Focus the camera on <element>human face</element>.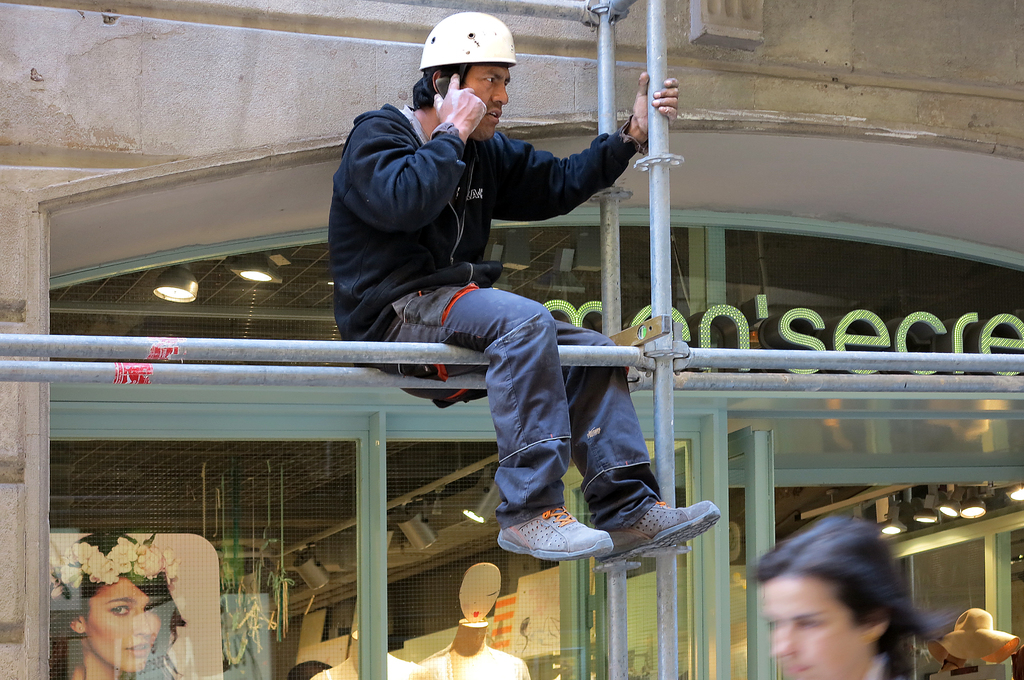
Focus region: l=461, t=66, r=509, b=140.
